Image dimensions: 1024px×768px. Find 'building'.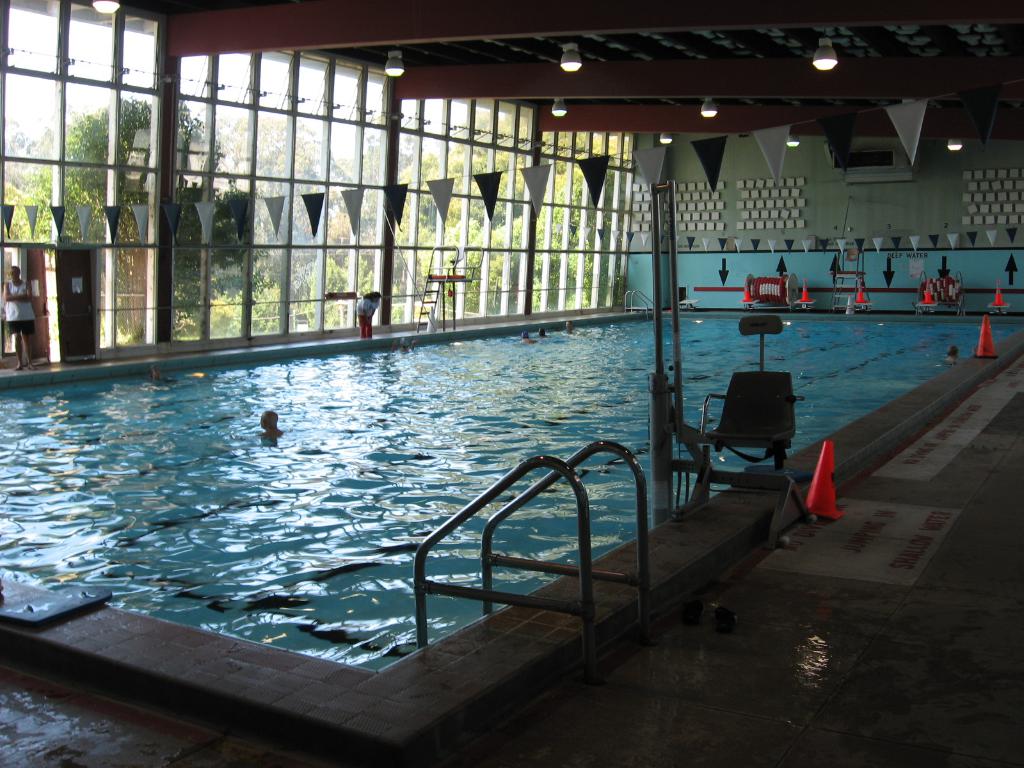
0,1,1023,767.
